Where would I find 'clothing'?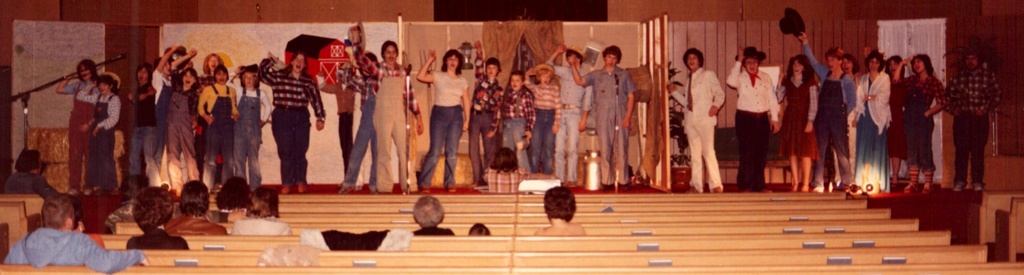
At pyautogui.locateOnScreen(525, 83, 558, 173).
